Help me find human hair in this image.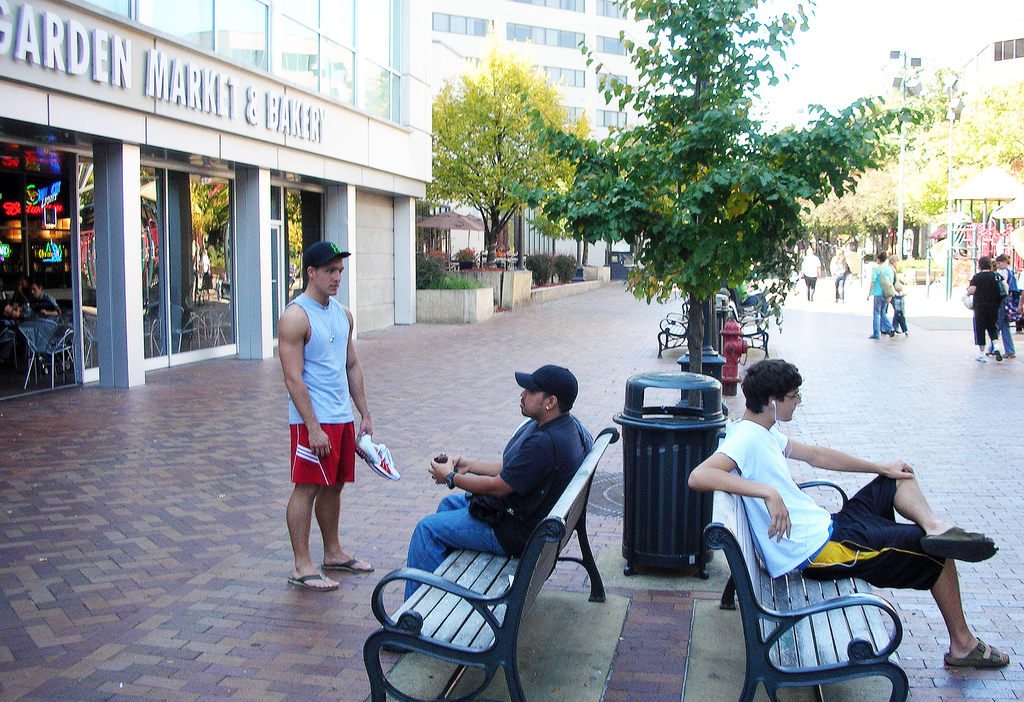
Found it: <region>540, 388, 572, 419</region>.
